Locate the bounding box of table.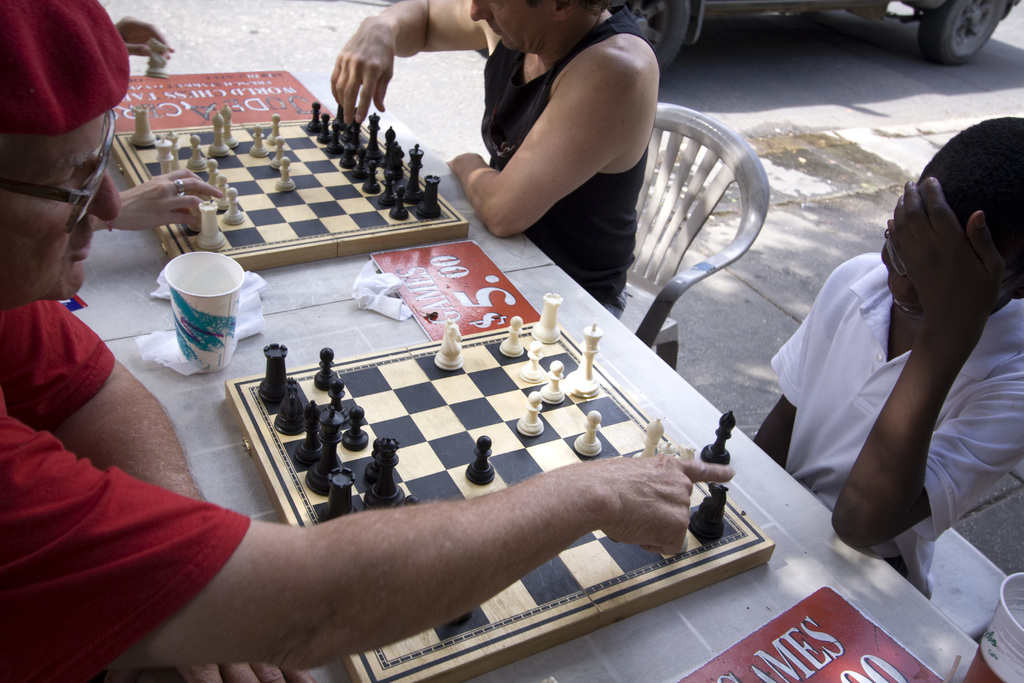
Bounding box: [left=19, top=254, right=846, bottom=682].
